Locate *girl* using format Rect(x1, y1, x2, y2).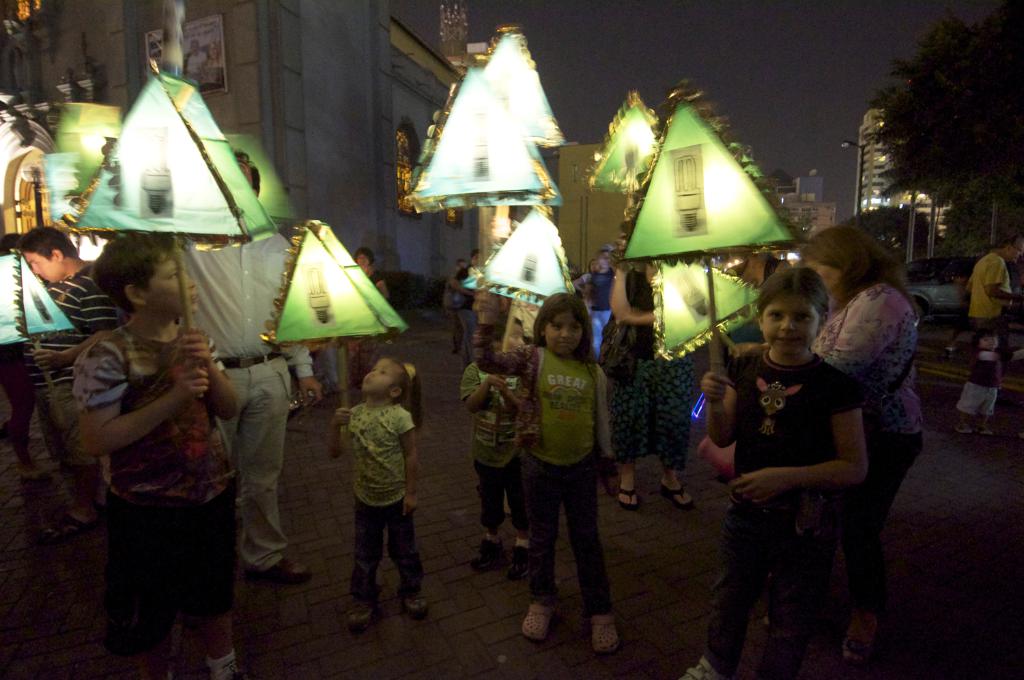
Rect(573, 259, 599, 309).
